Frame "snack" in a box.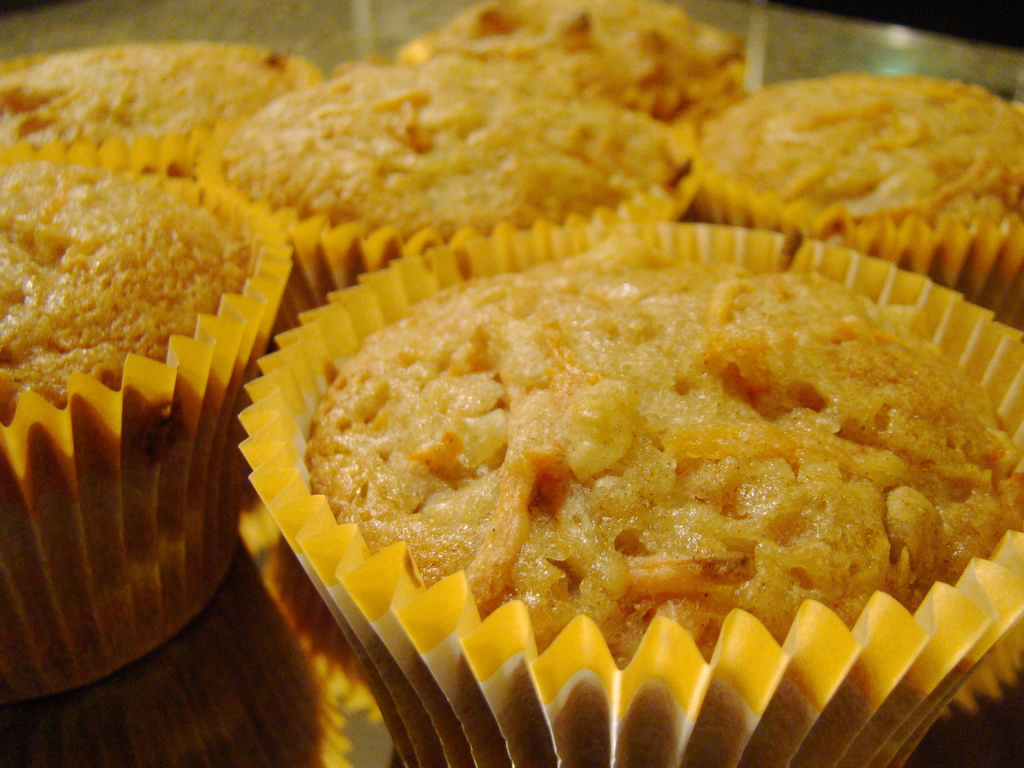
region(0, 40, 316, 199).
